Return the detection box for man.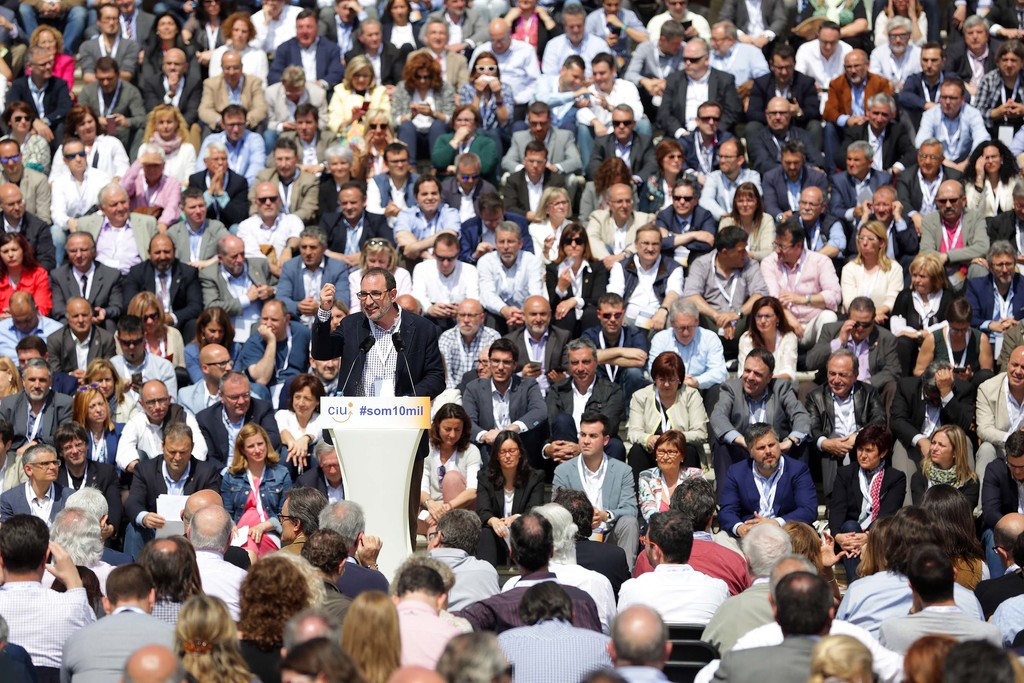
BBox(694, 141, 763, 229).
